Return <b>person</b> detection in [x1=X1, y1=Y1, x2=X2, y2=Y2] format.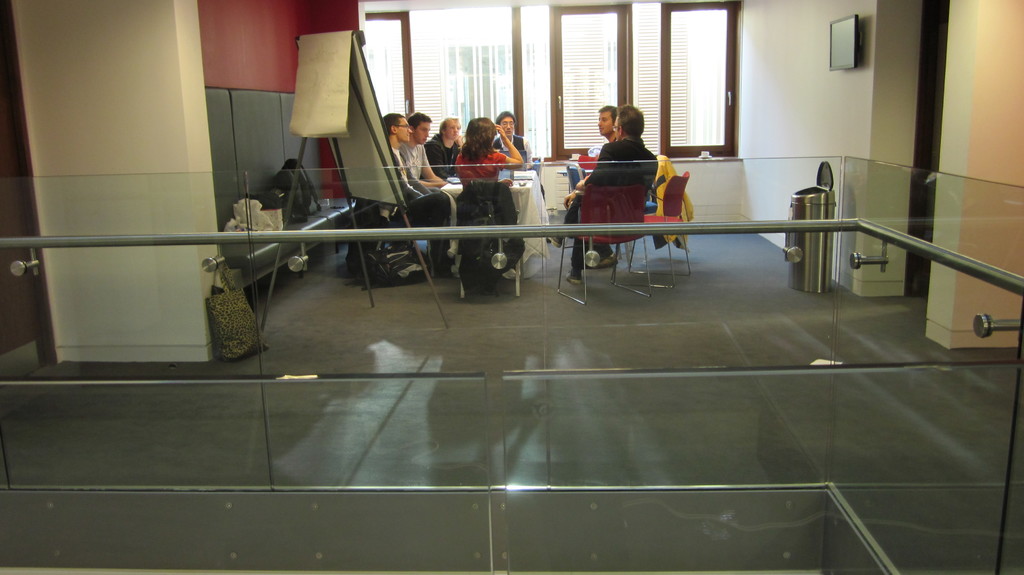
[x1=456, y1=117, x2=524, y2=189].
